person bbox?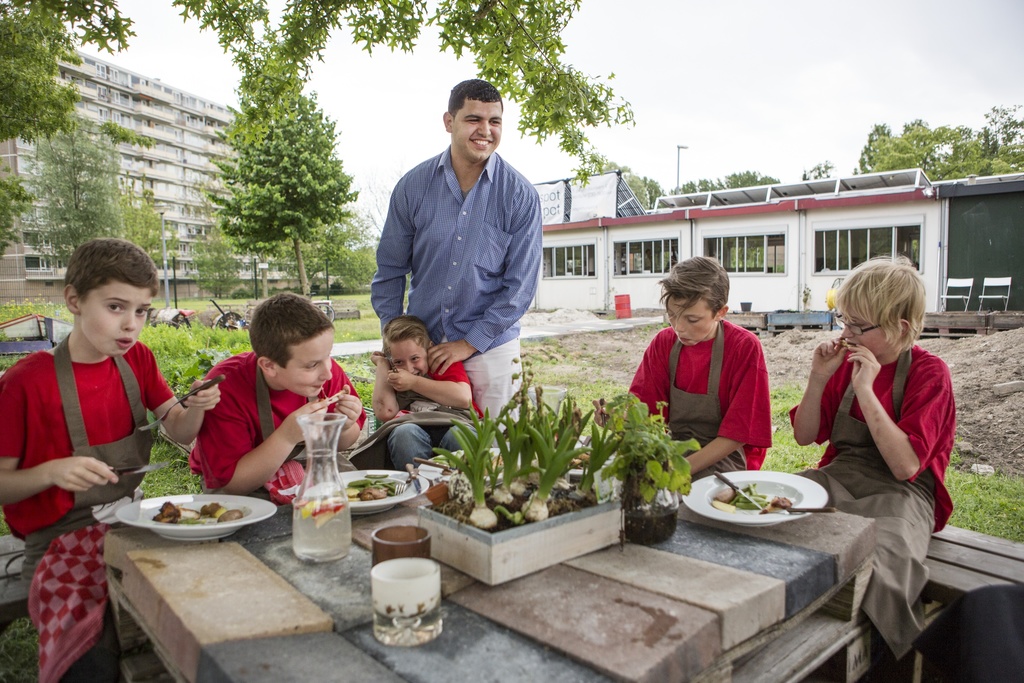
locate(369, 319, 495, 466)
